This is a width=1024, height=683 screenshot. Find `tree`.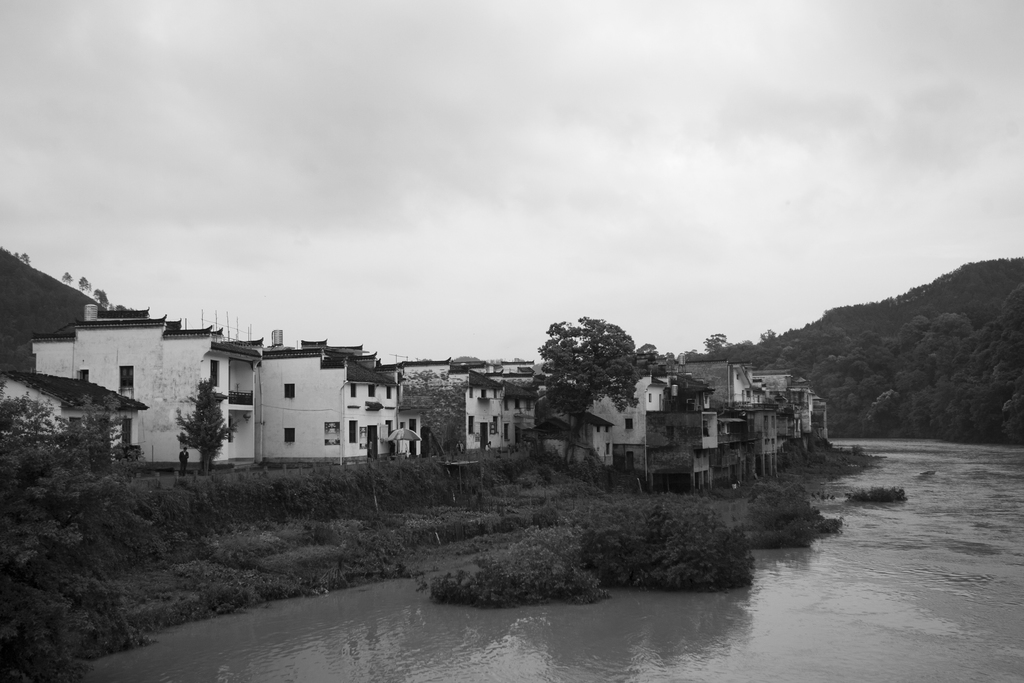
Bounding box: 539 309 644 457.
